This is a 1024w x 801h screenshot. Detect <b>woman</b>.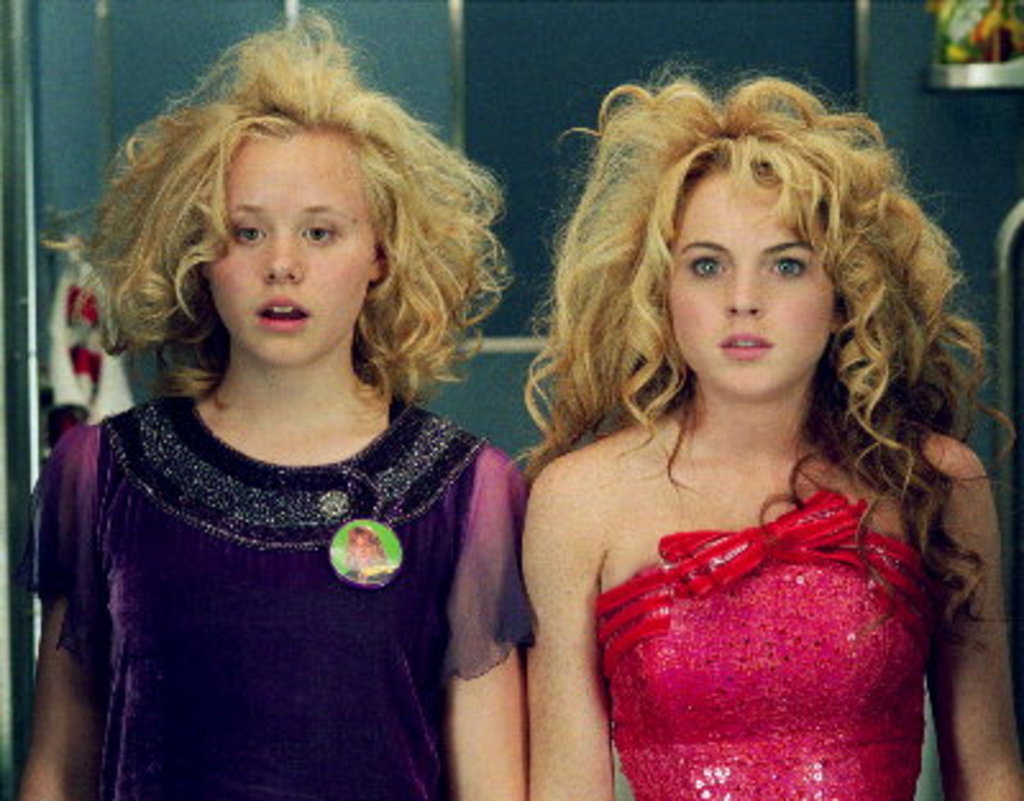
{"left": 515, "top": 100, "right": 1021, "bottom": 798}.
